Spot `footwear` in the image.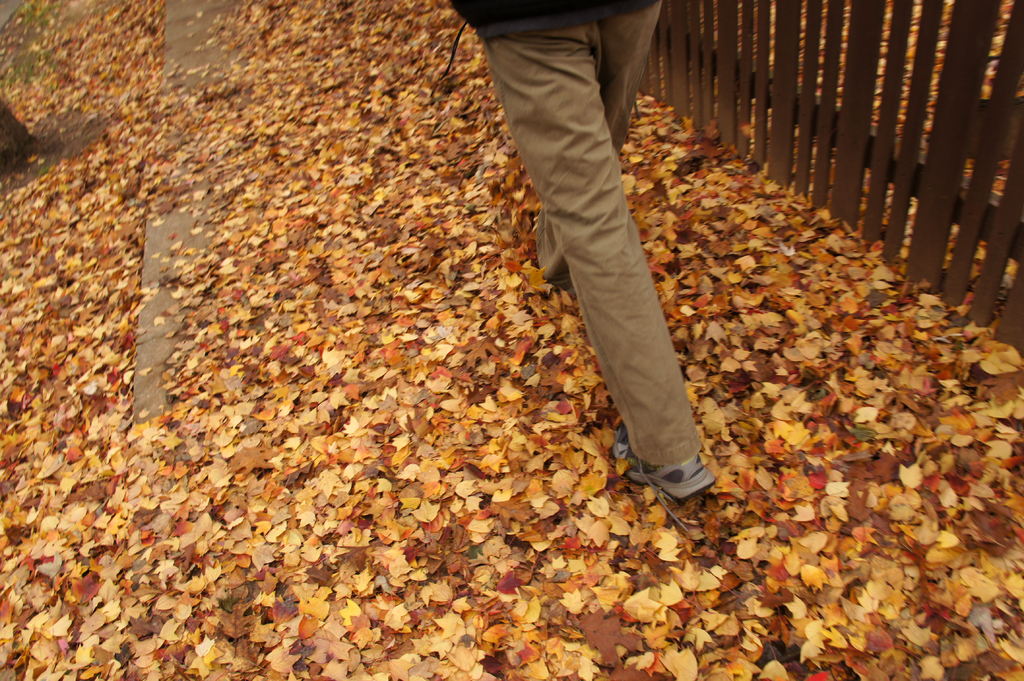
`footwear` found at box(611, 424, 713, 530).
